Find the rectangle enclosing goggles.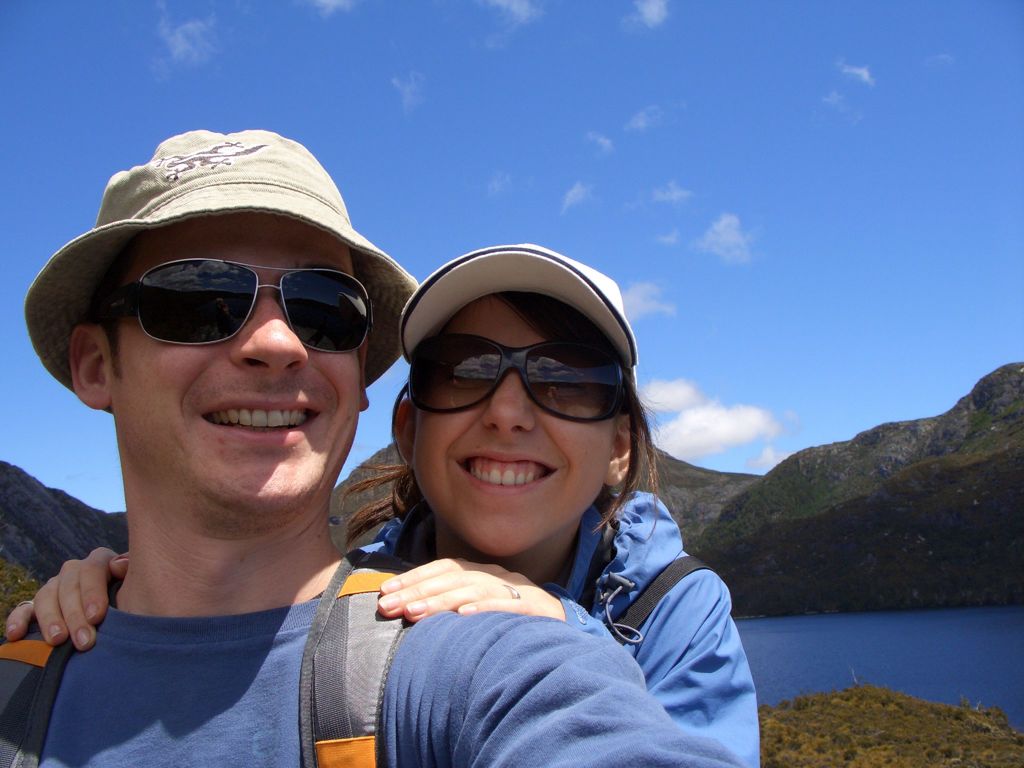
(left=403, top=332, right=639, bottom=426).
